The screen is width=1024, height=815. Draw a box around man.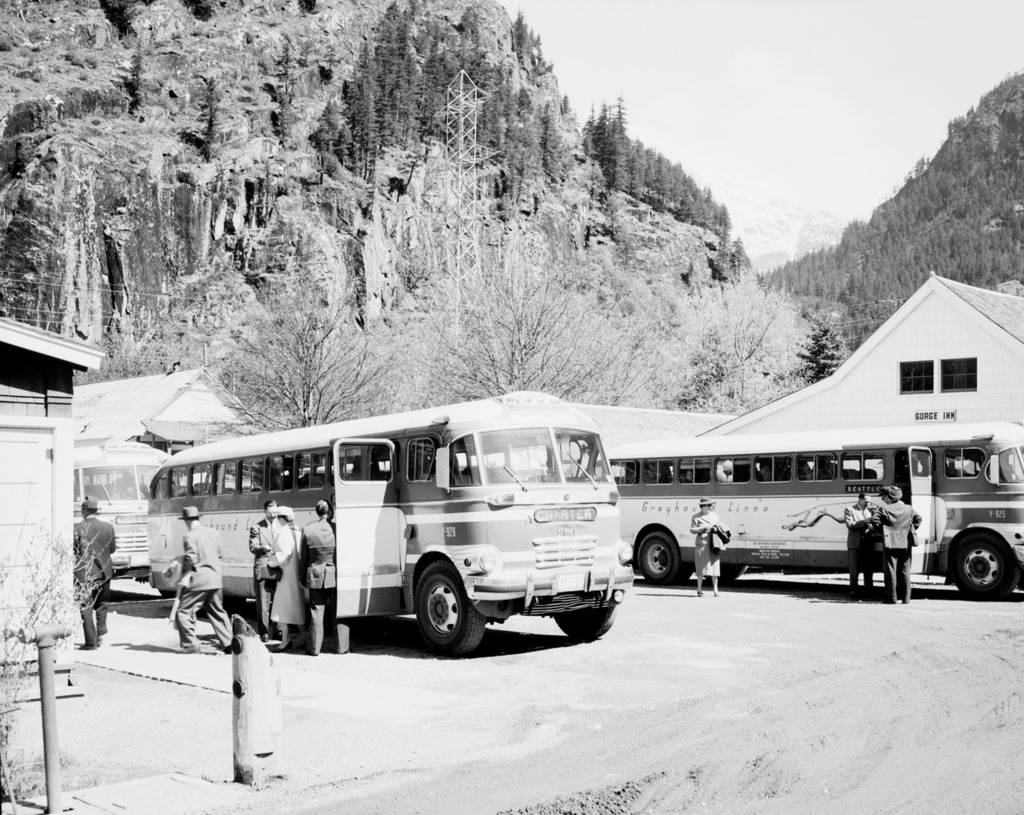
Rect(245, 499, 281, 641).
